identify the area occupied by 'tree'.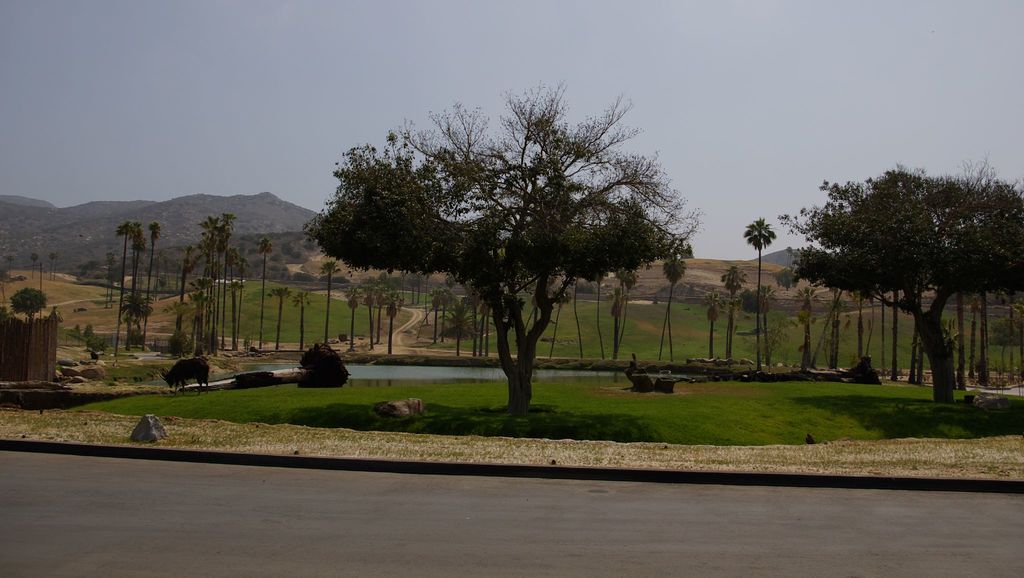
Area: <bbox>315, 81, 696, 392</bbox>.
